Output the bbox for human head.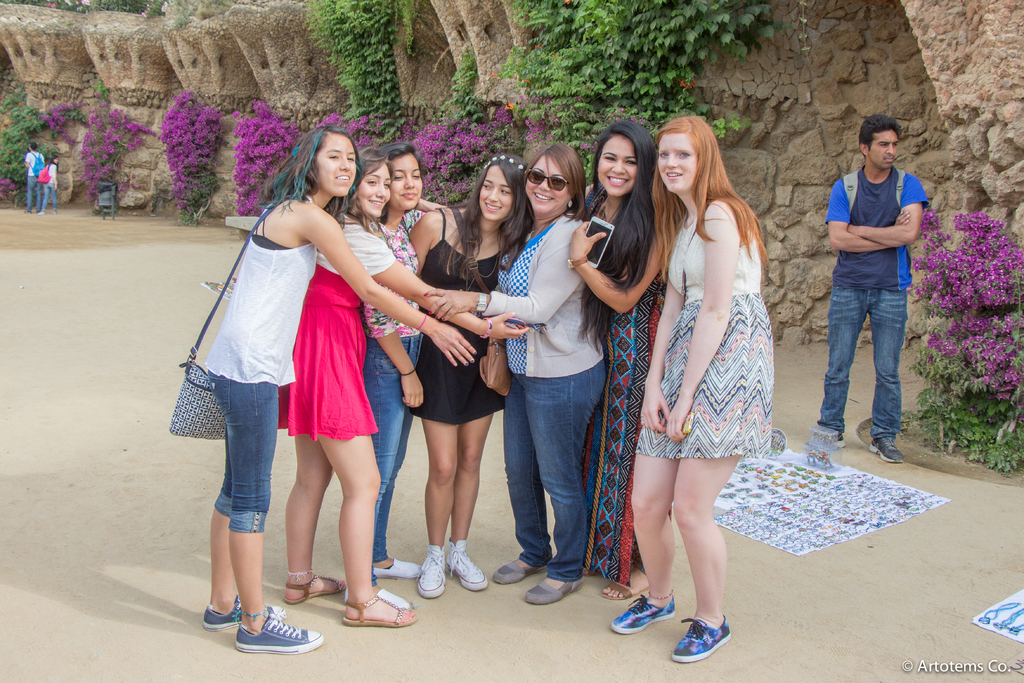
47:152:60:165.
